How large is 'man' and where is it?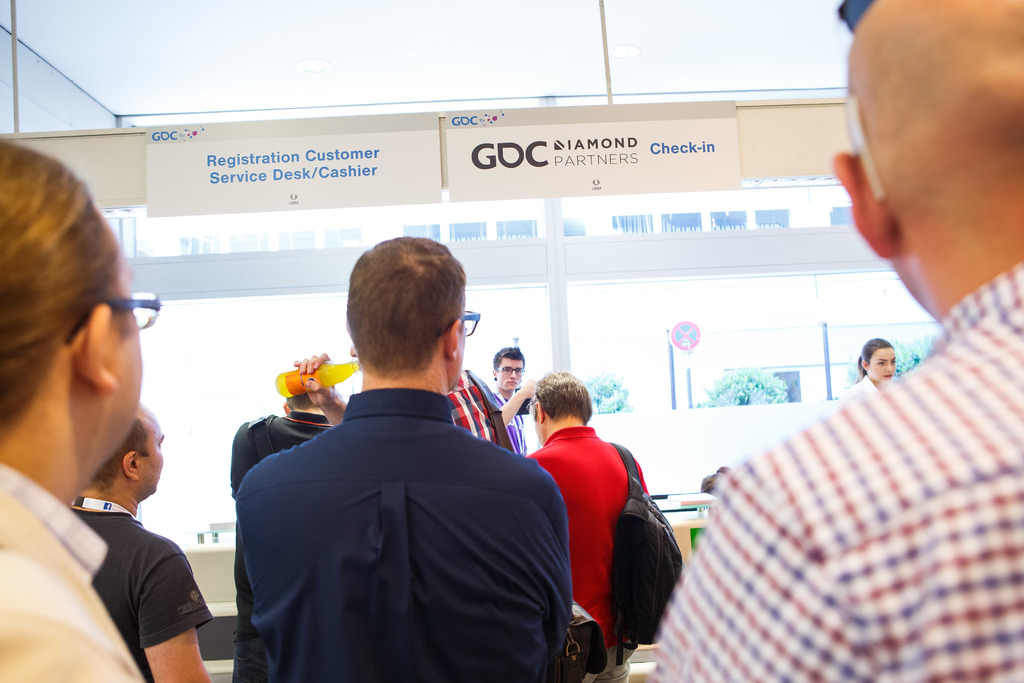
Bounding box: <bbox>227, 252, 564, 675</bbox>.
